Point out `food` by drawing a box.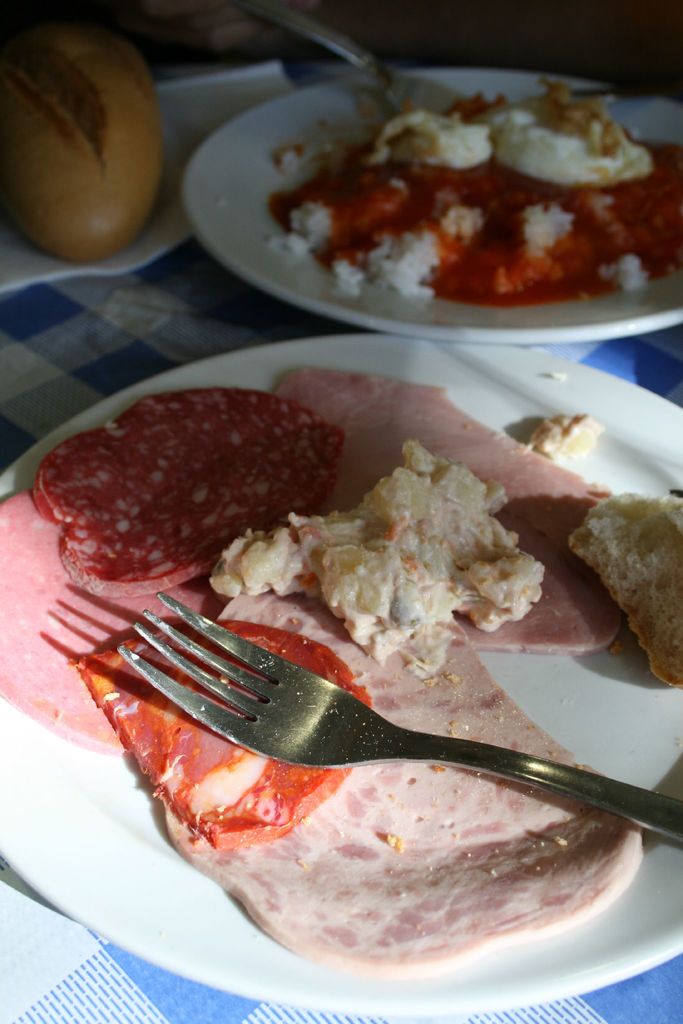
select_region(260, 74, 682, 304).
